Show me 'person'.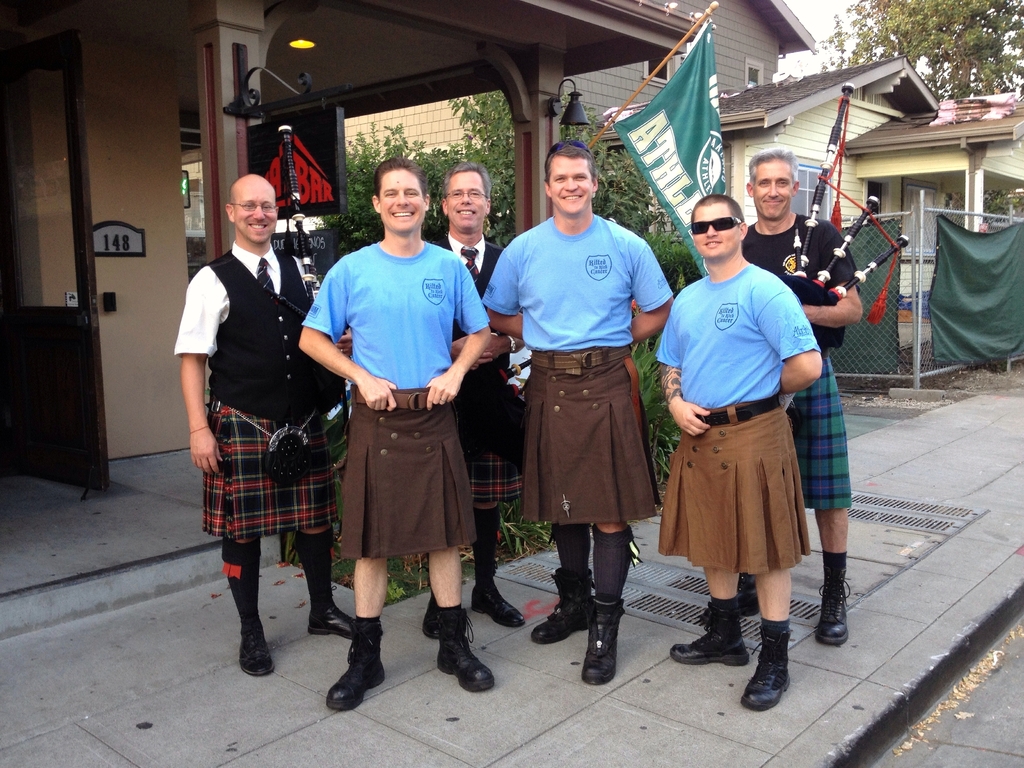
'person' is here: 481/140/676/684.
